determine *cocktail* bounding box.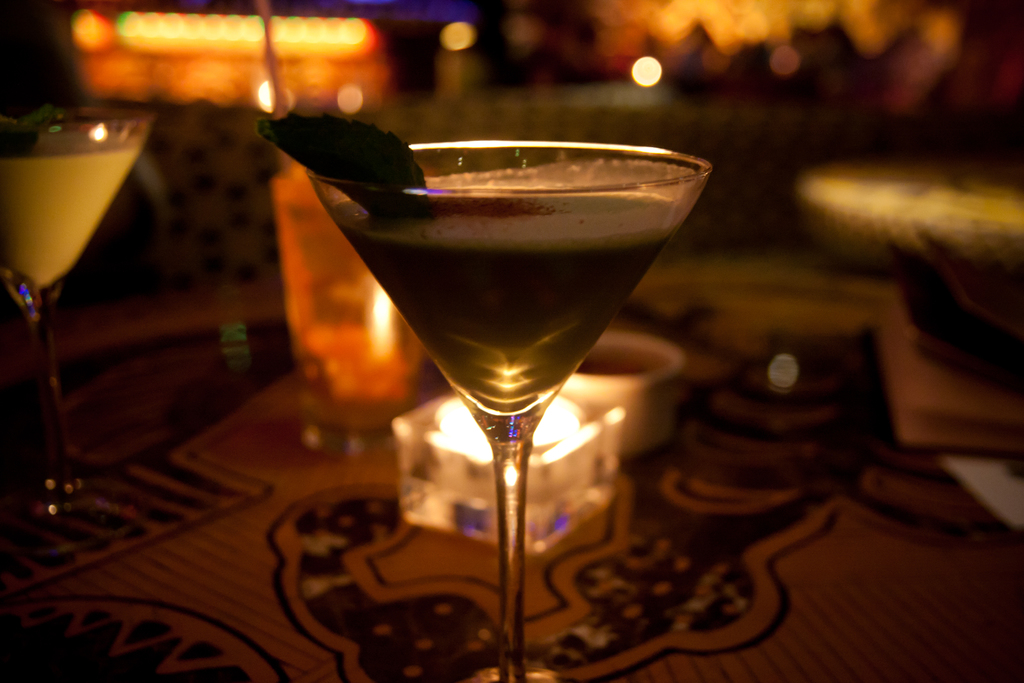
Determined: l=262, t=99, r=708, b=682.
